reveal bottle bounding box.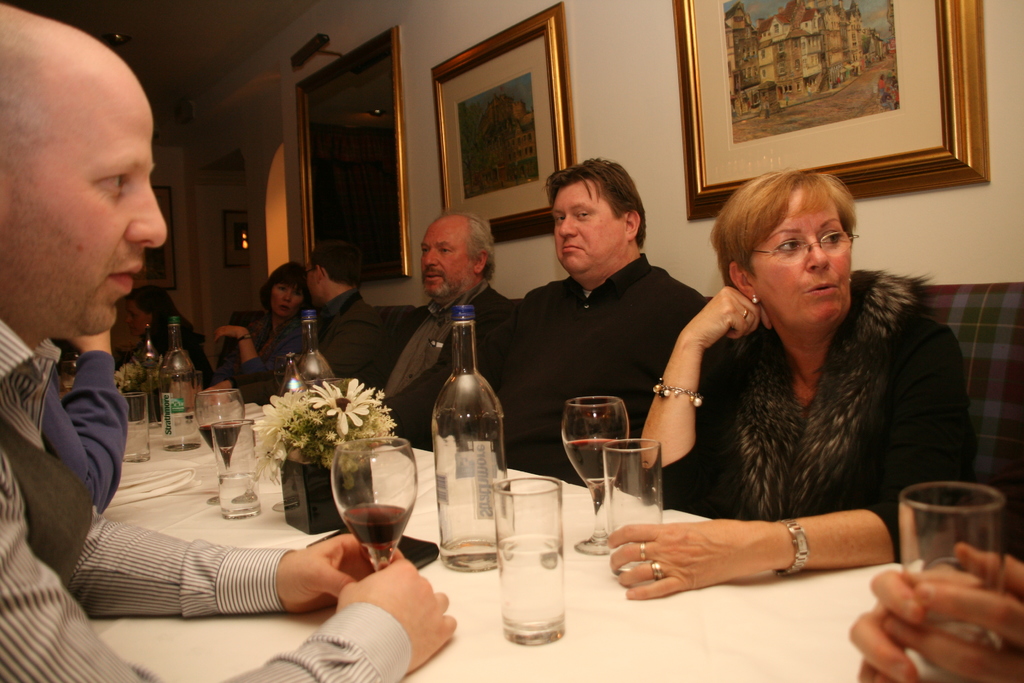
Revealed: 430/305/515/573.
